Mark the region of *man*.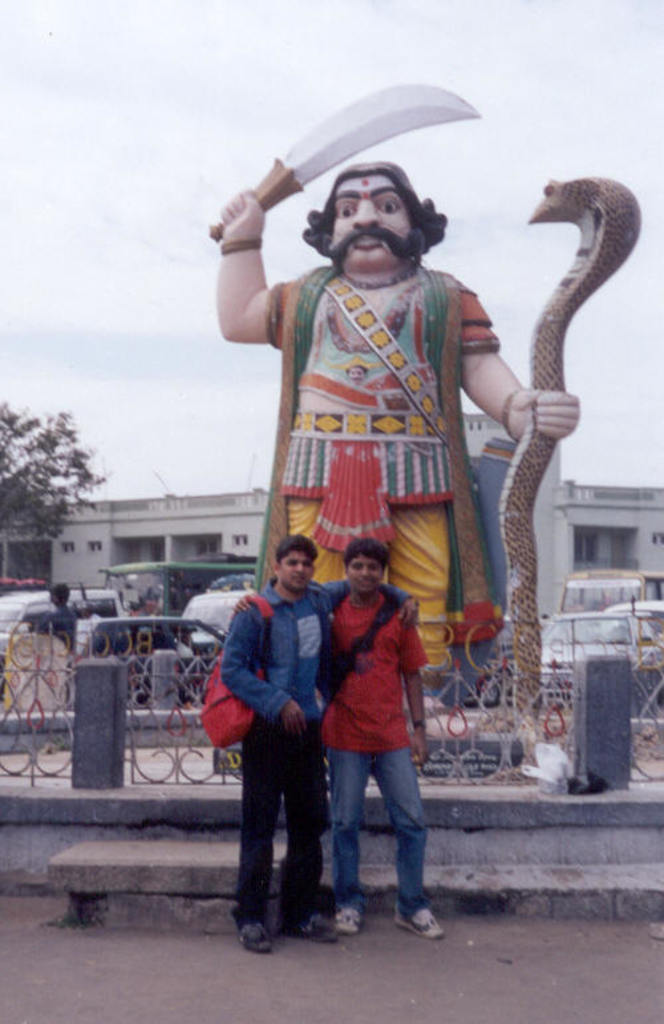
Region: [212,525,351,956].
